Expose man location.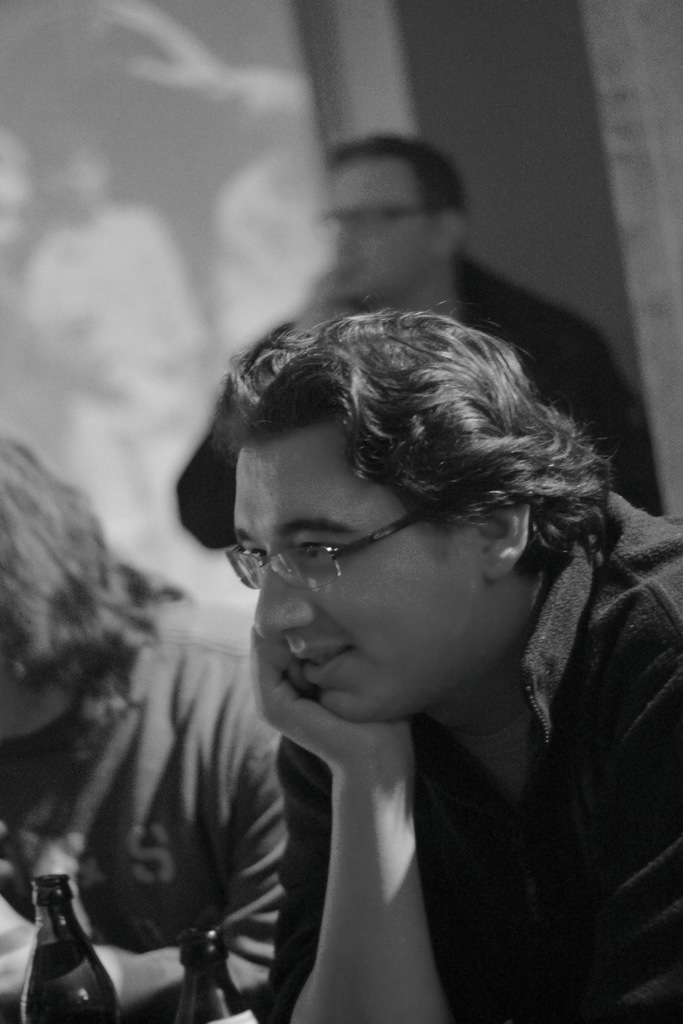
Exposed at detection(86, 256, 682, 1023).
